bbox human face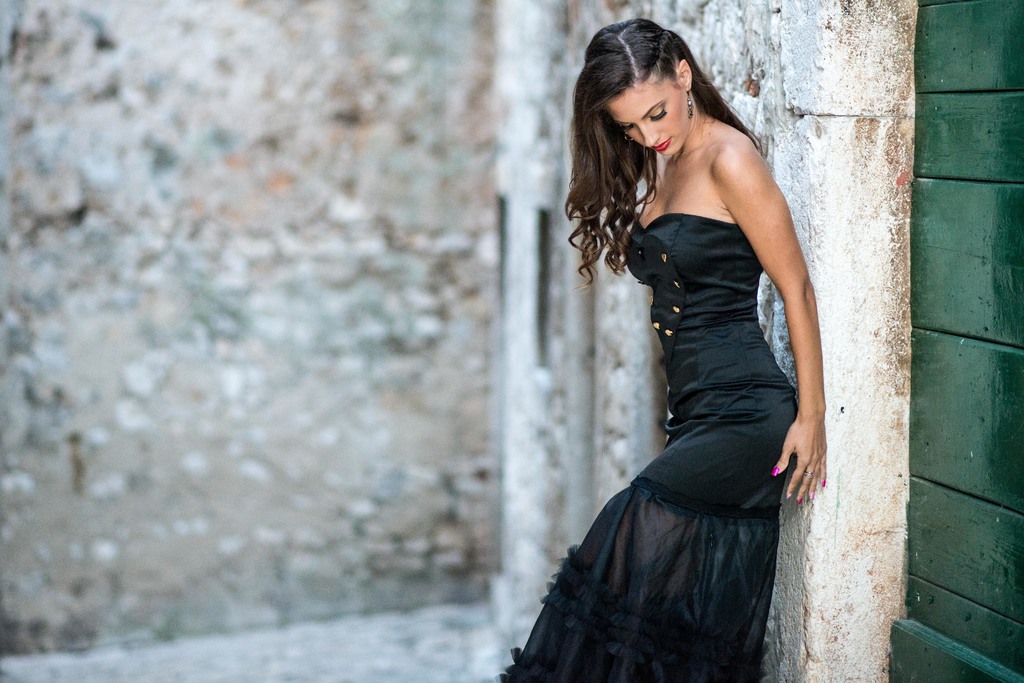
<bbox>603, 80, 688, 154</bbox>
